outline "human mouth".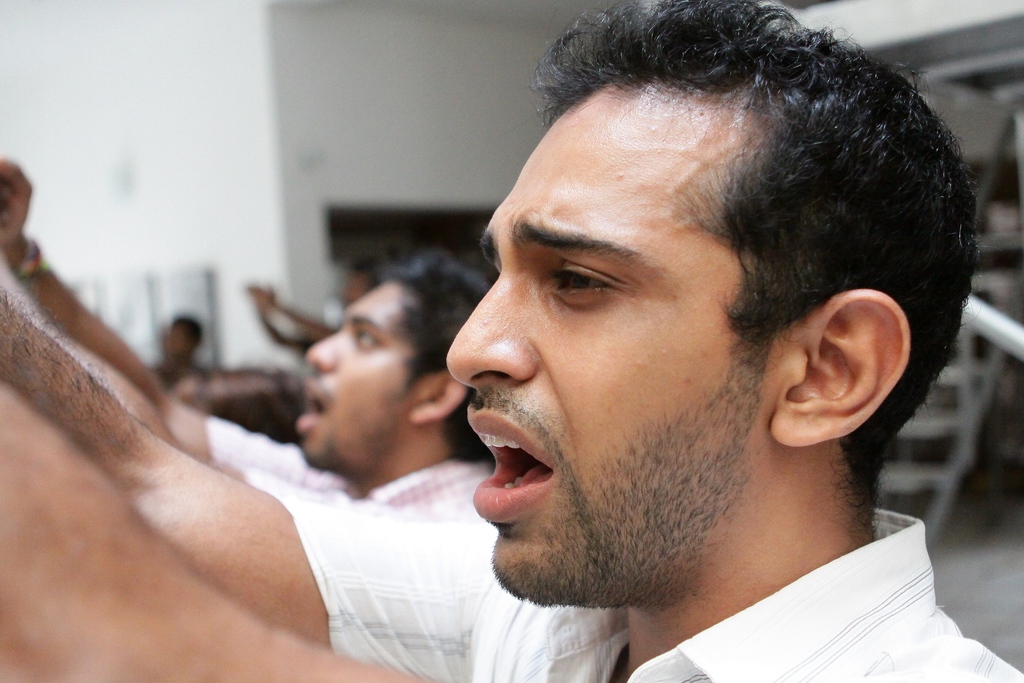
Outline: region(464, 408, 557, 524).
